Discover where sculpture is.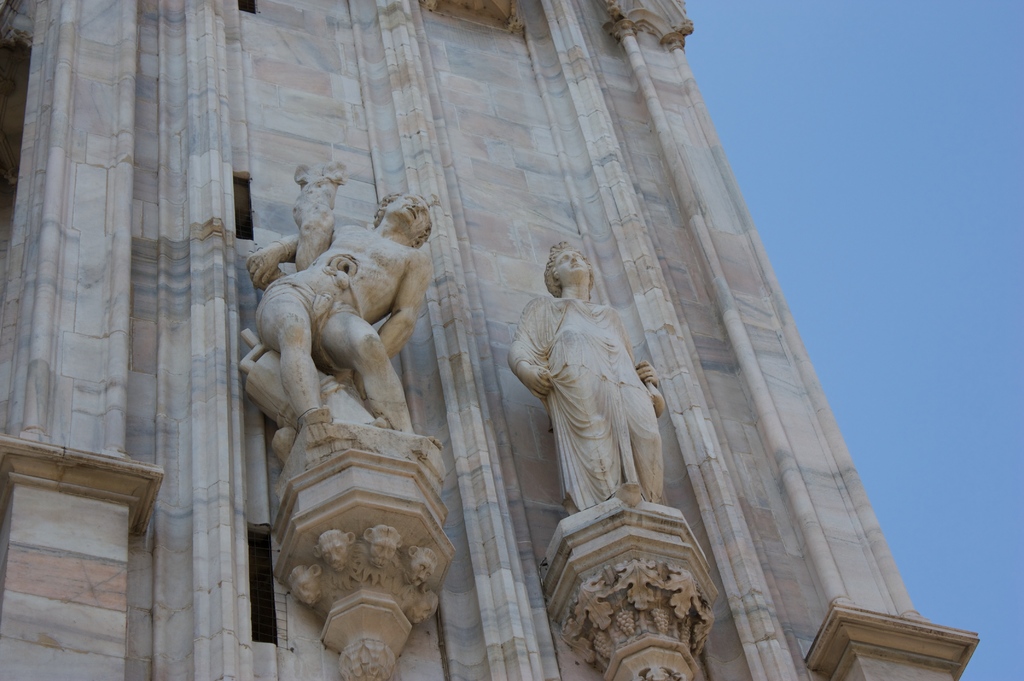
Discovered at [508, 240, 666, 527].
